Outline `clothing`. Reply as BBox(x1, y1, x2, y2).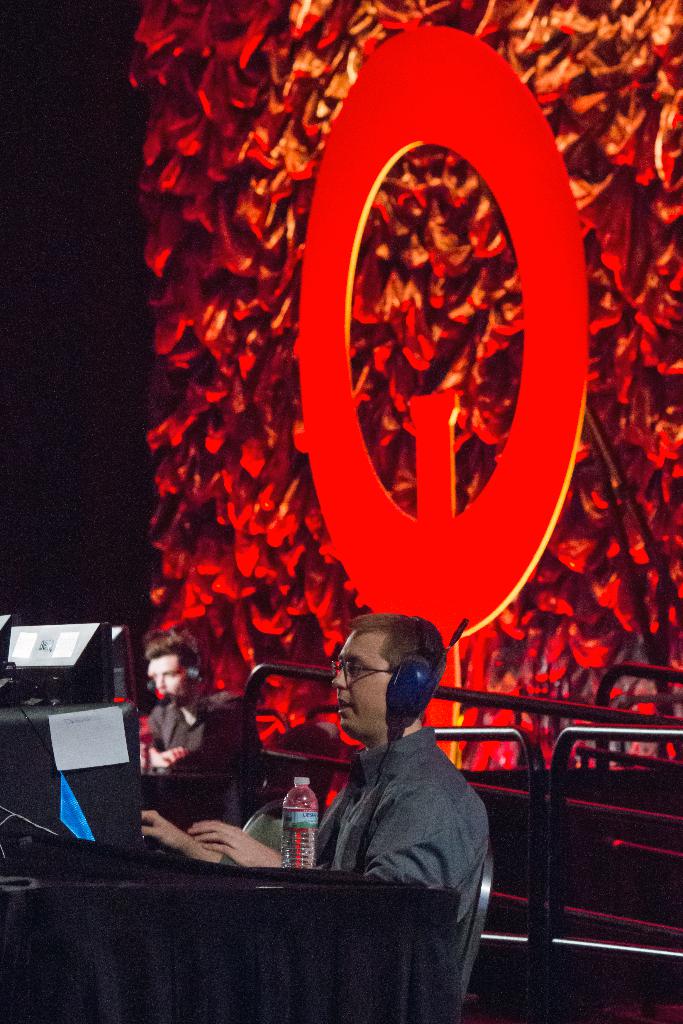
BBox(145, 698, 251, 806).
